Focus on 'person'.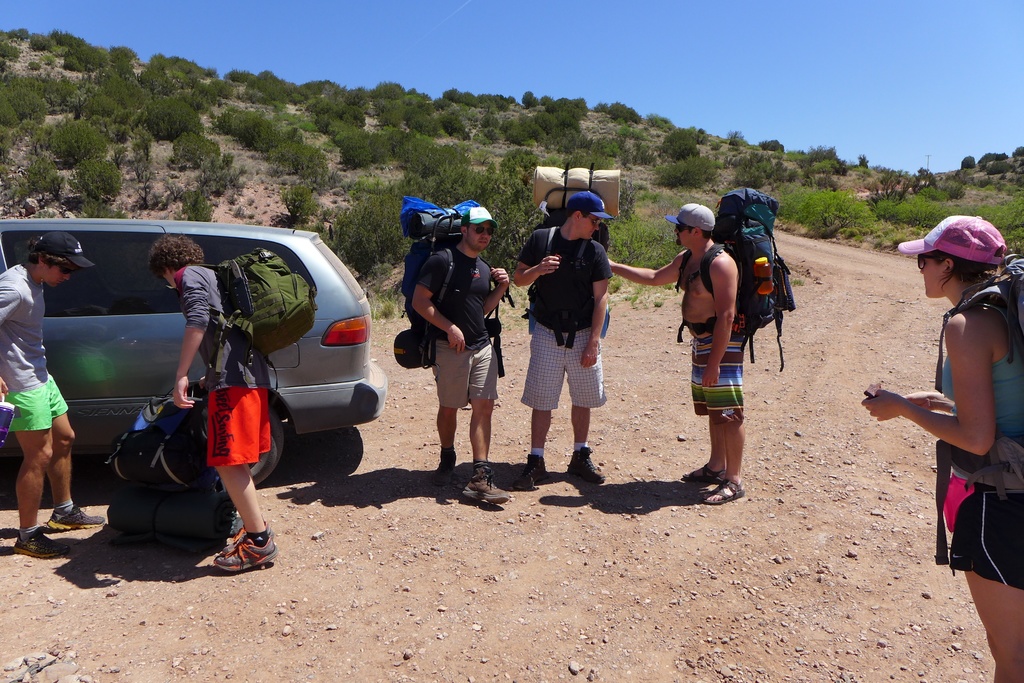
Focused at Rect(514, 188, 606, 488).
